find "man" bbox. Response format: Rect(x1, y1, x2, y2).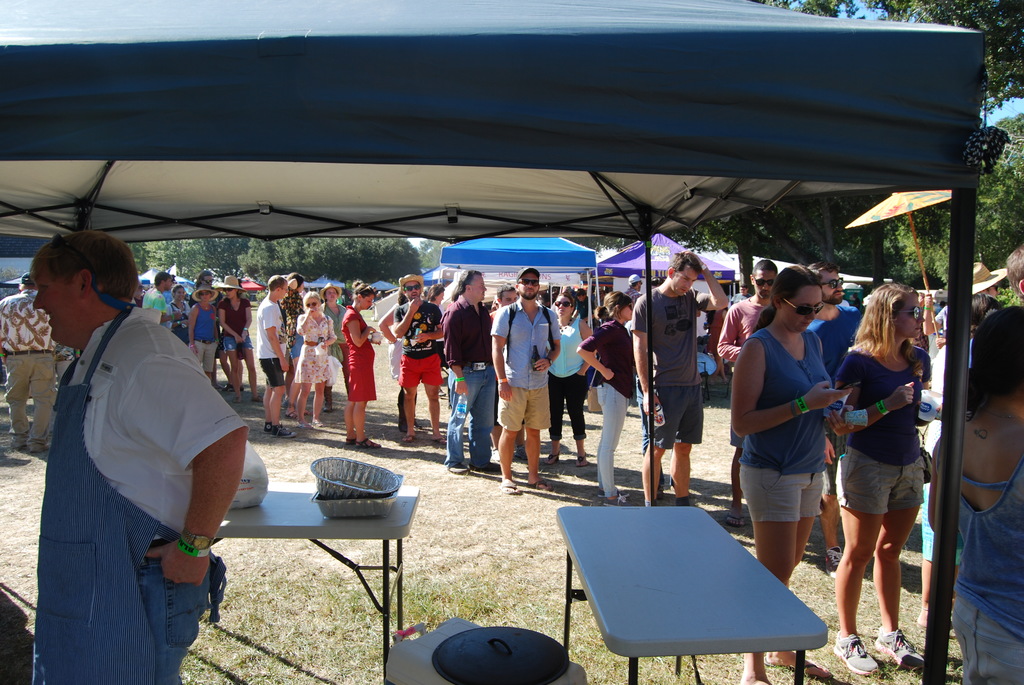
Rect(186, 269, 226, 386).
